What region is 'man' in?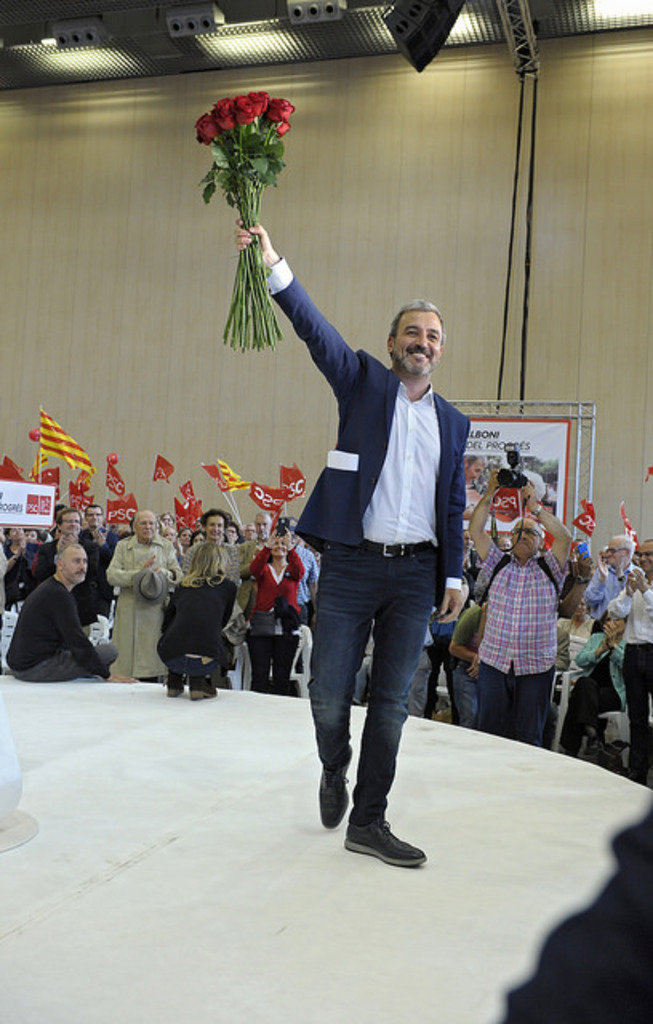
3/533/114/680.
